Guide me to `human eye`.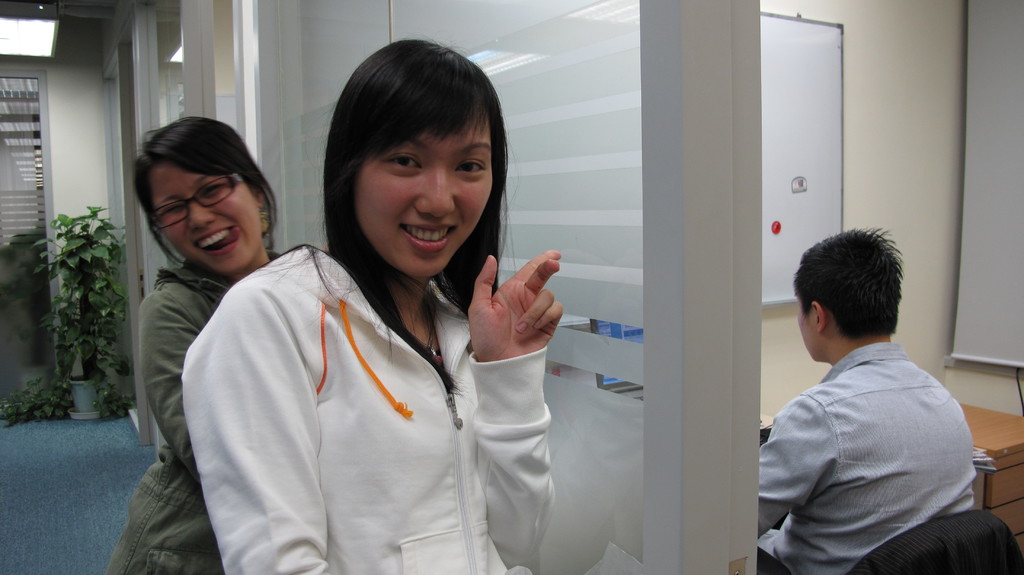
Guidance: 453, 156, 491, 184.
